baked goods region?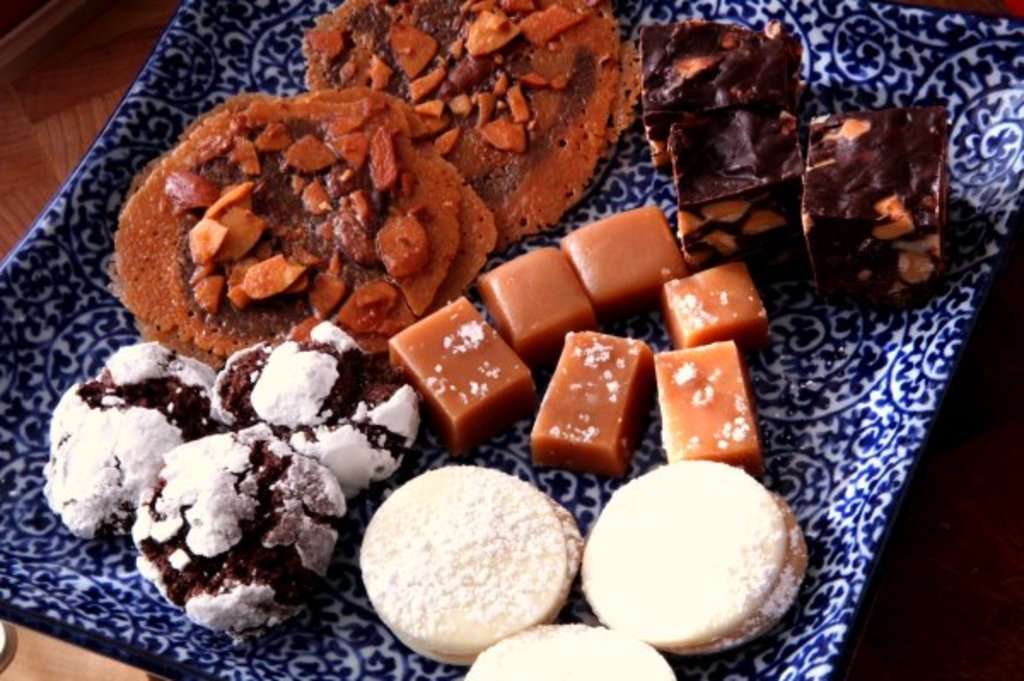
(left=468, top=621, right=678, bottom=679)
